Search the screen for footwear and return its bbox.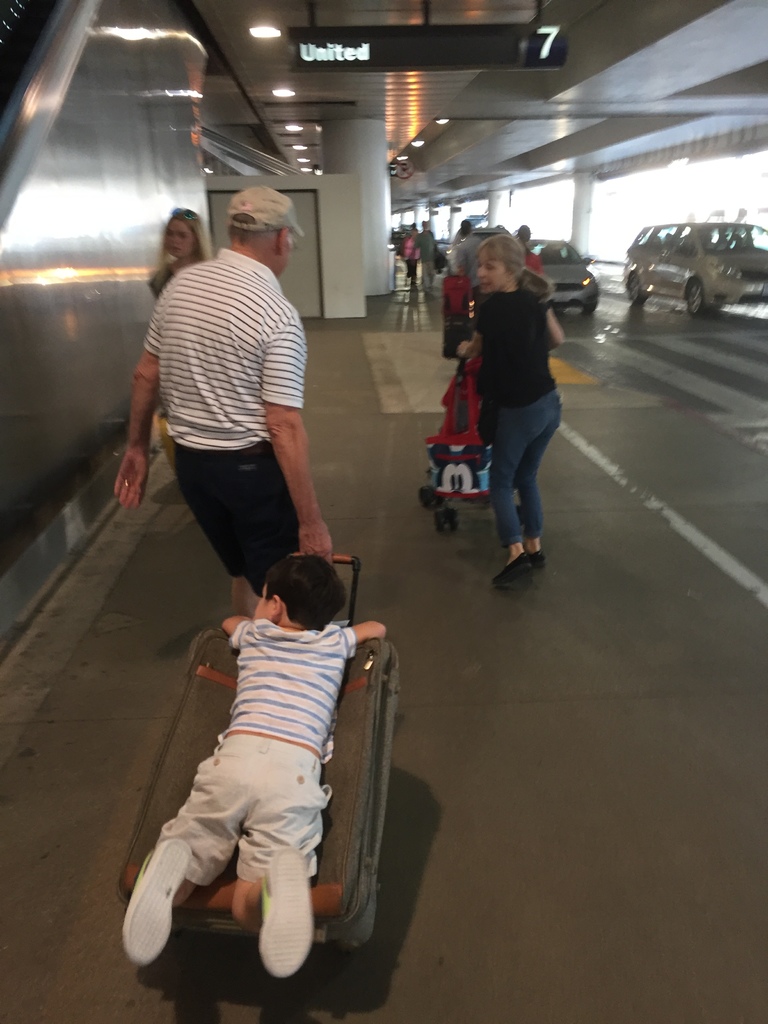
Found: <region>260, 850, 317, 981</region>.
